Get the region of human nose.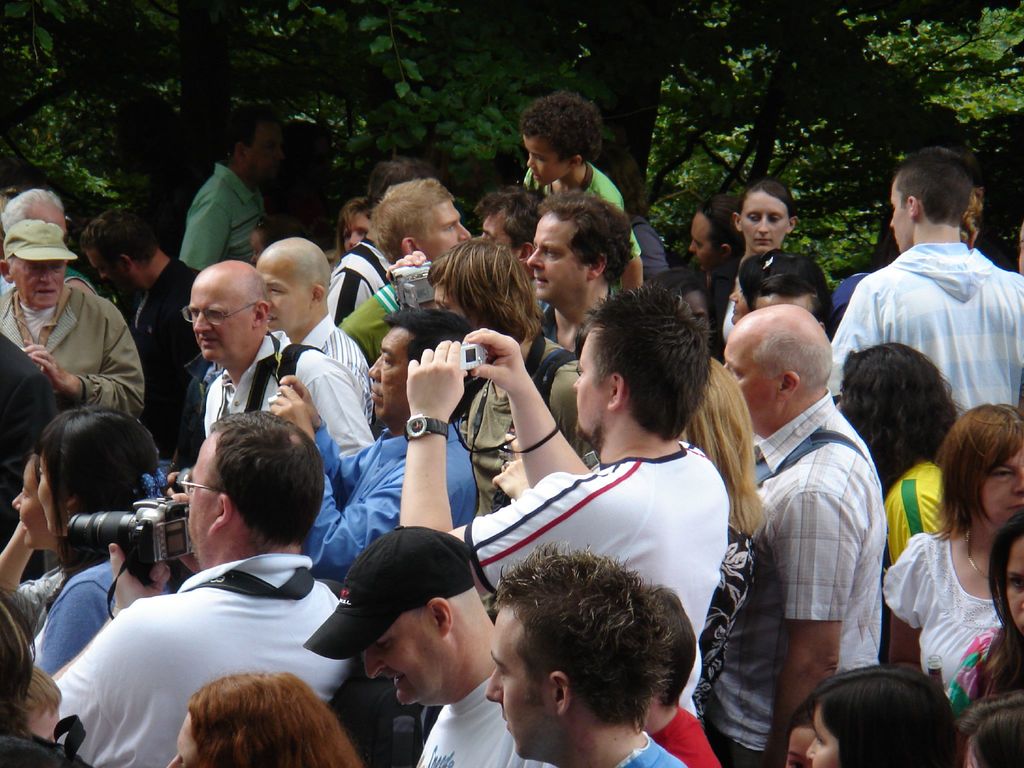
[left=1012, top=470, right=1023, bottom=500].
